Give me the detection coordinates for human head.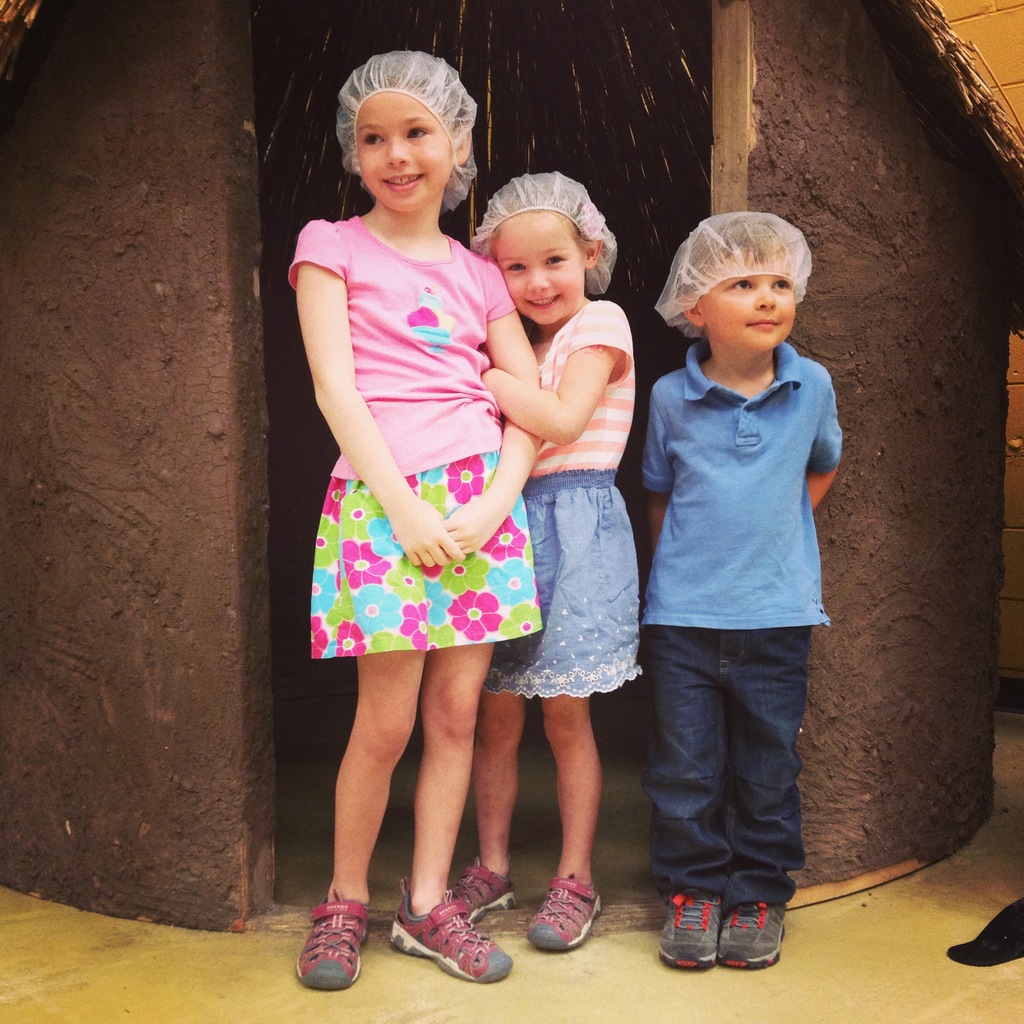
bbox=(320, 47, 492, 225).
